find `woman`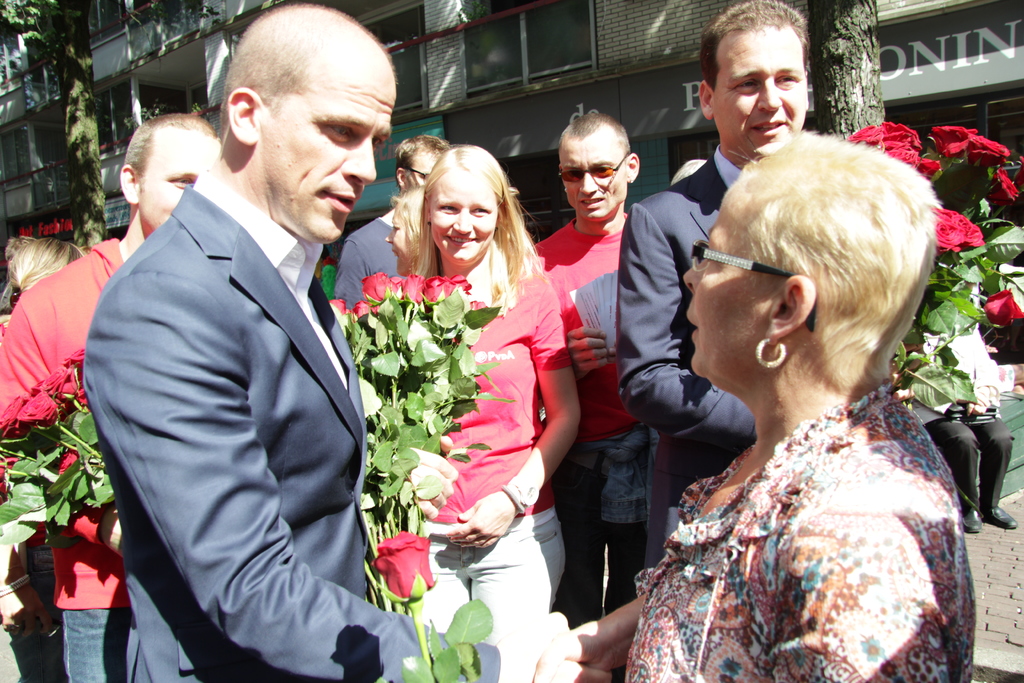
(0,236,84,682)
